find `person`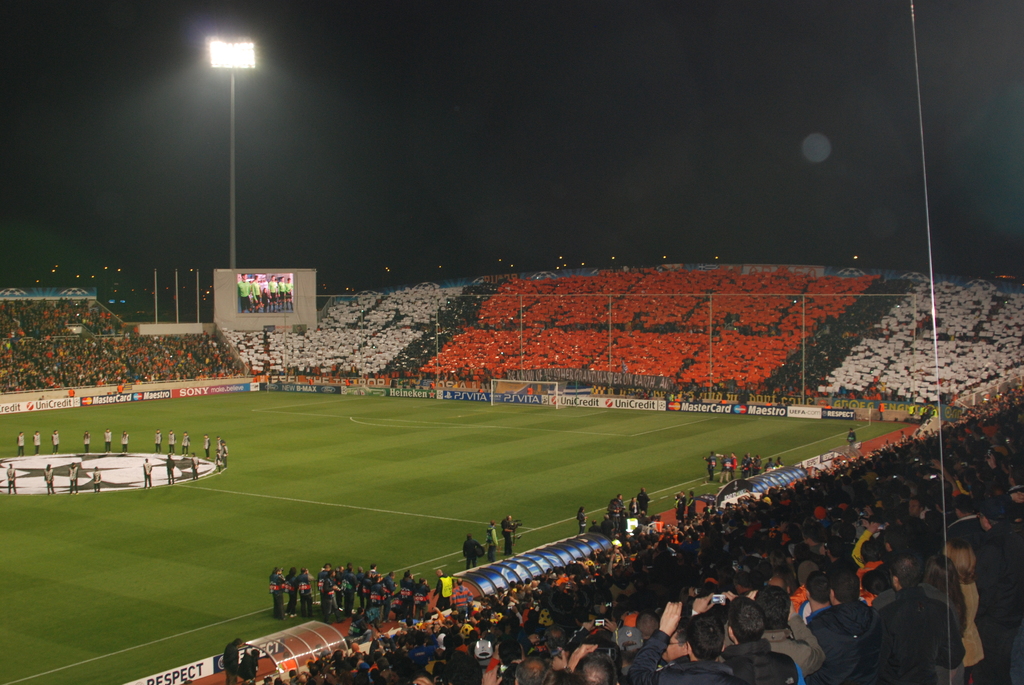
Rect(168, 427, 175, 448)
